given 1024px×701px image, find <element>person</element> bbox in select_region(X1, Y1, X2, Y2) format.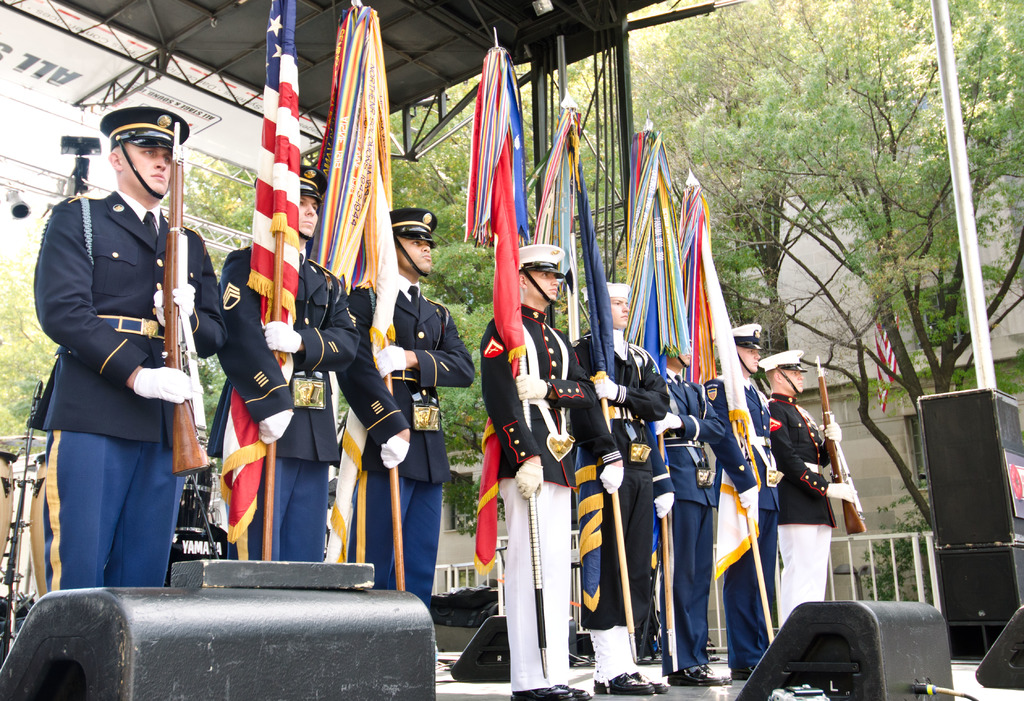
select_region(343, 207, 476, 610).
